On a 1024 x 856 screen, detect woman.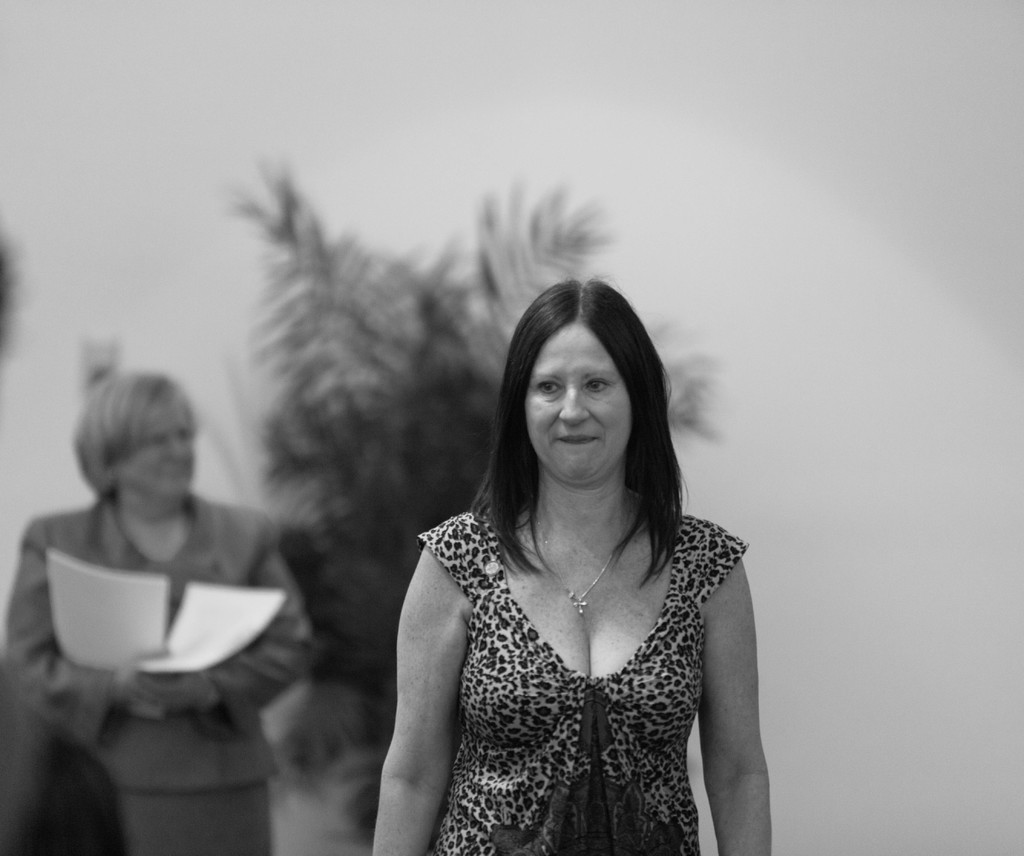
350, 257, 766, 855.
